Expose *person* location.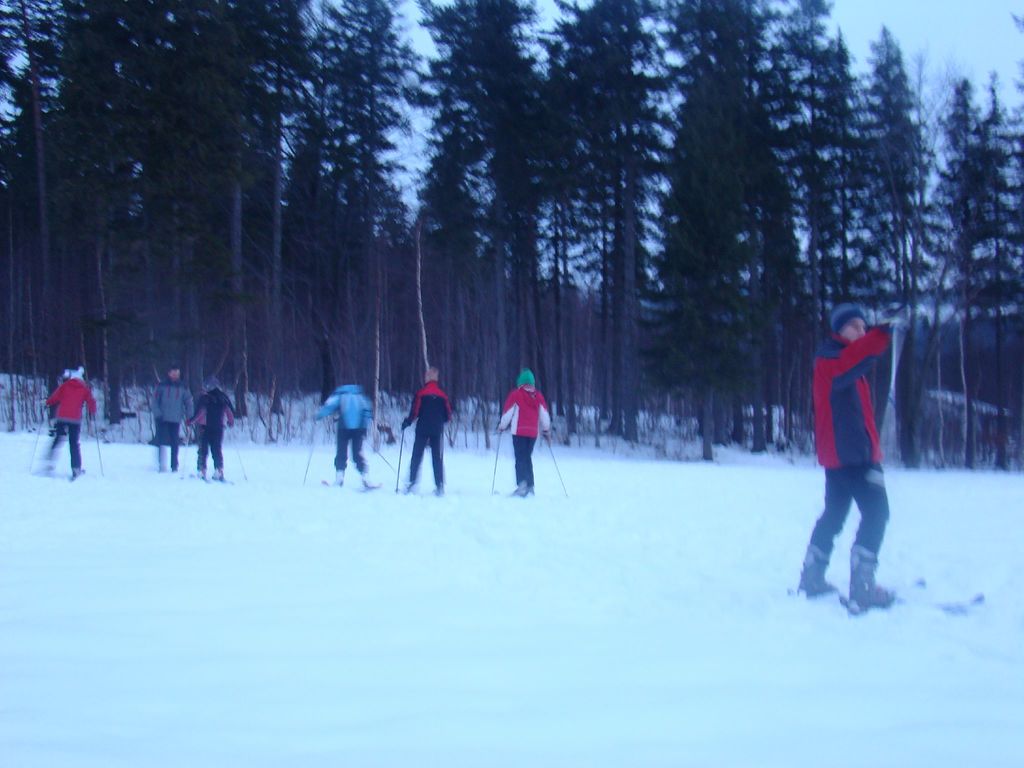
Exposed at detection(504, 363, 564, 509).
